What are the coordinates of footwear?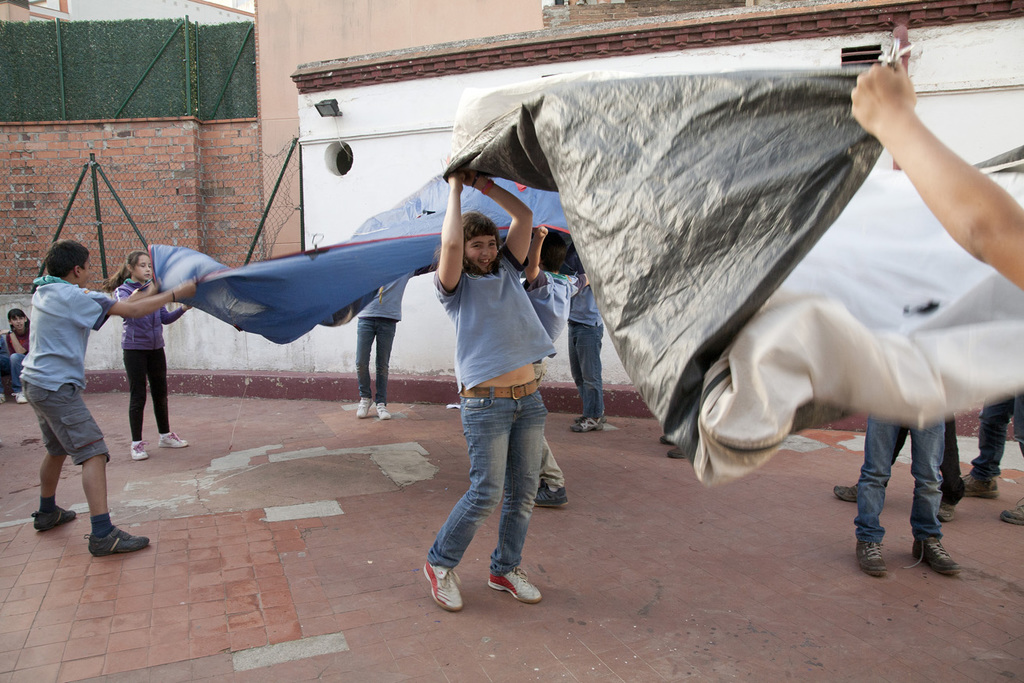
bbox=(375, 395, 390, 419).
